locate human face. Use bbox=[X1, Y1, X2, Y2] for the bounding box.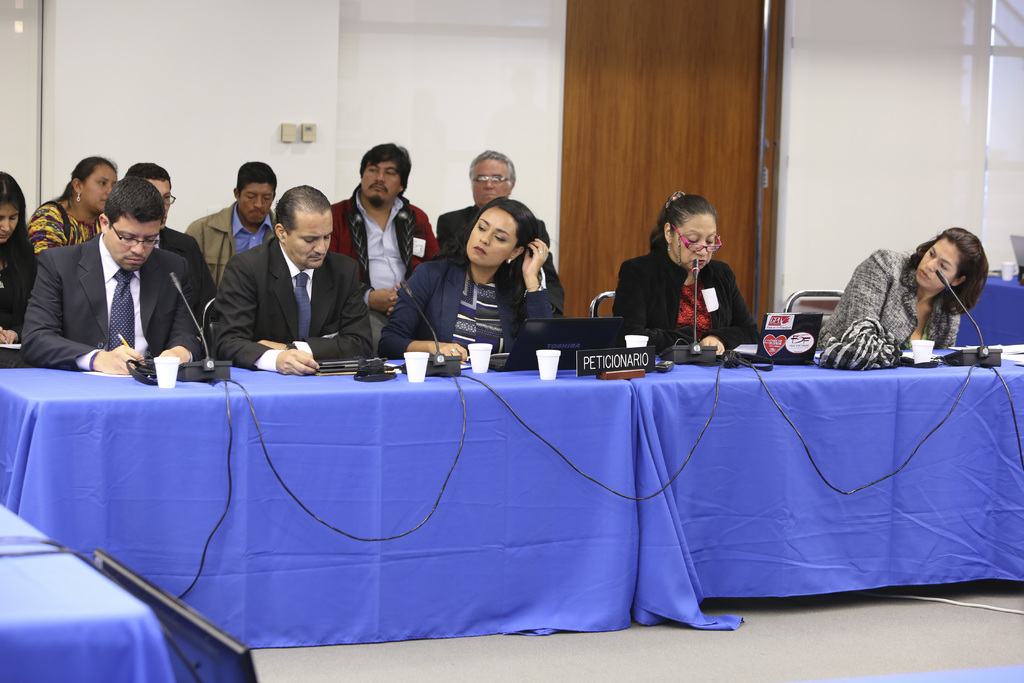
bbox=[237, 183, 275, 227].
